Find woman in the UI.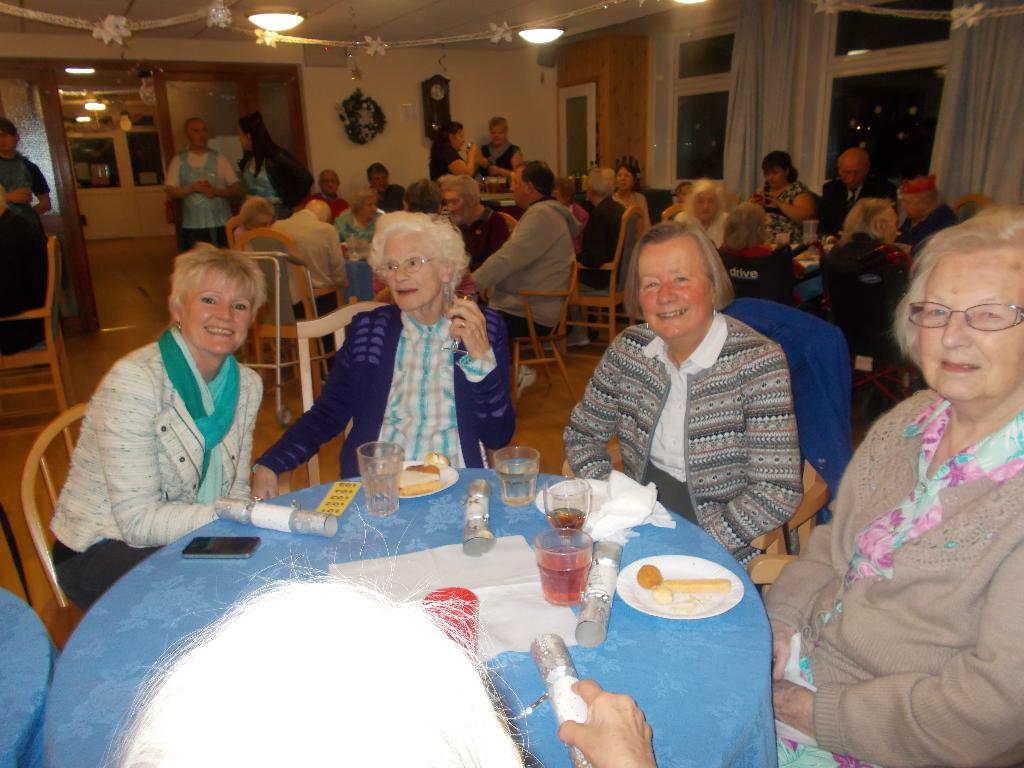
UI element at pyautogui.locateOnScreen(618, 166, 650, 229).
